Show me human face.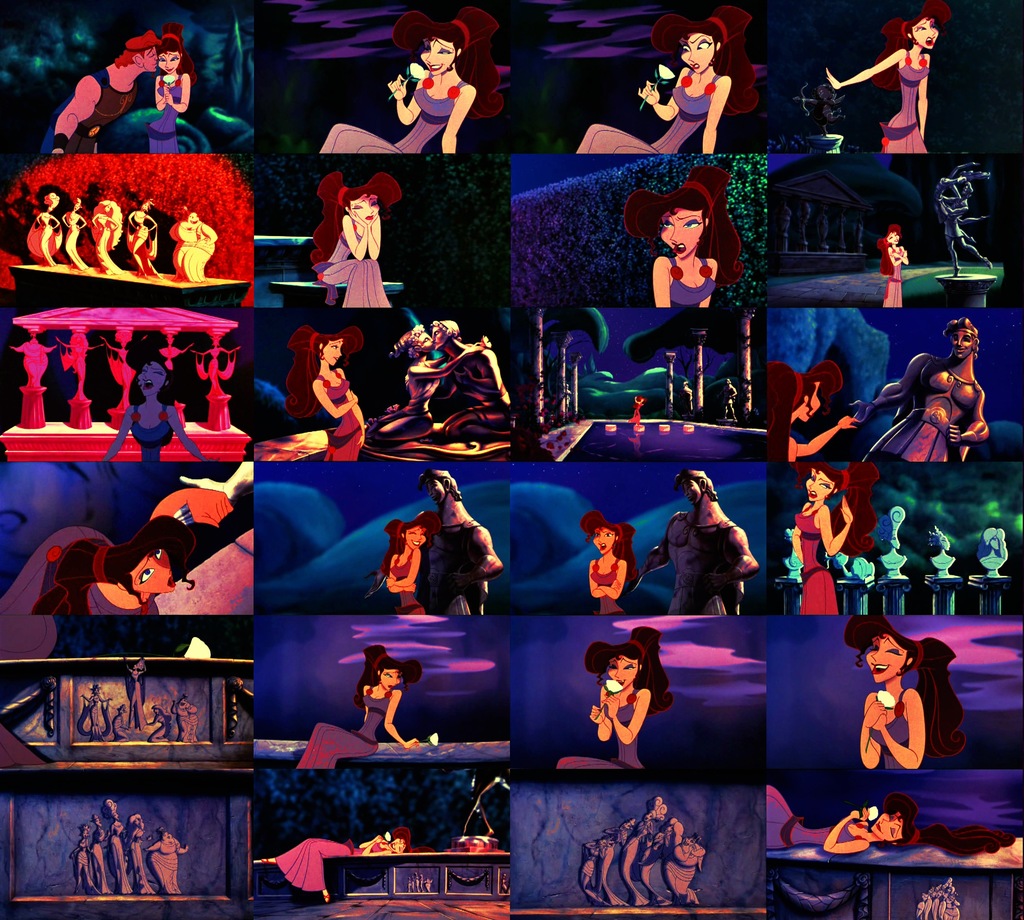
human face is here: (862, 632, 908, 682).
